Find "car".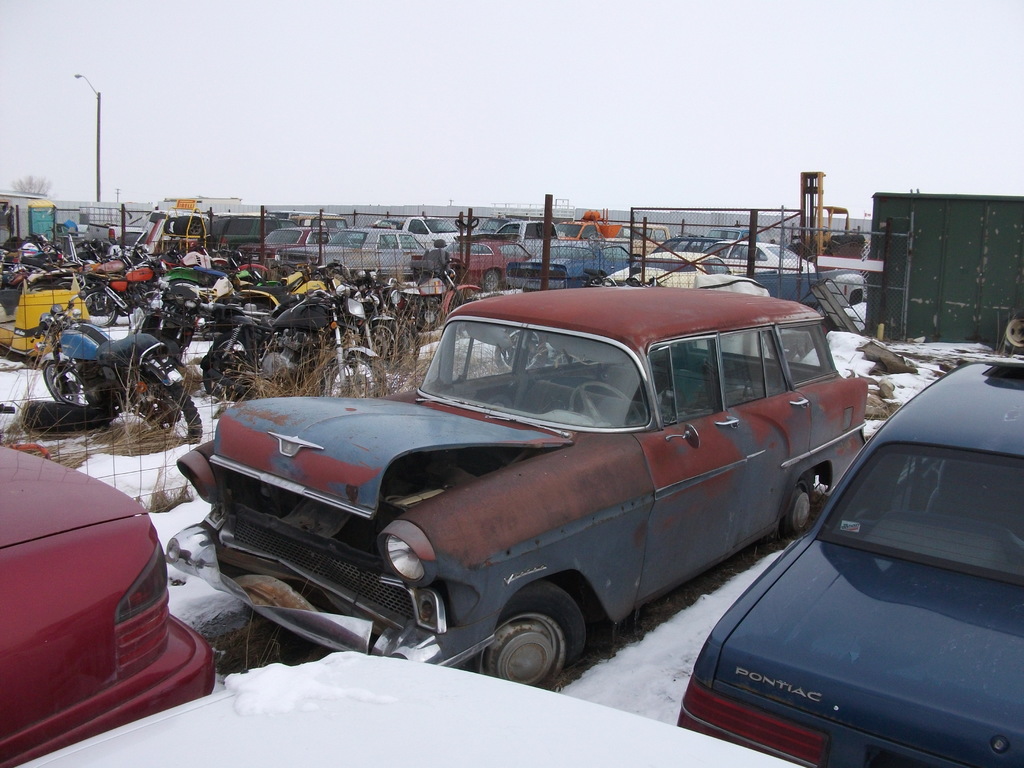
bbox=[192, 294, 861, 722].
